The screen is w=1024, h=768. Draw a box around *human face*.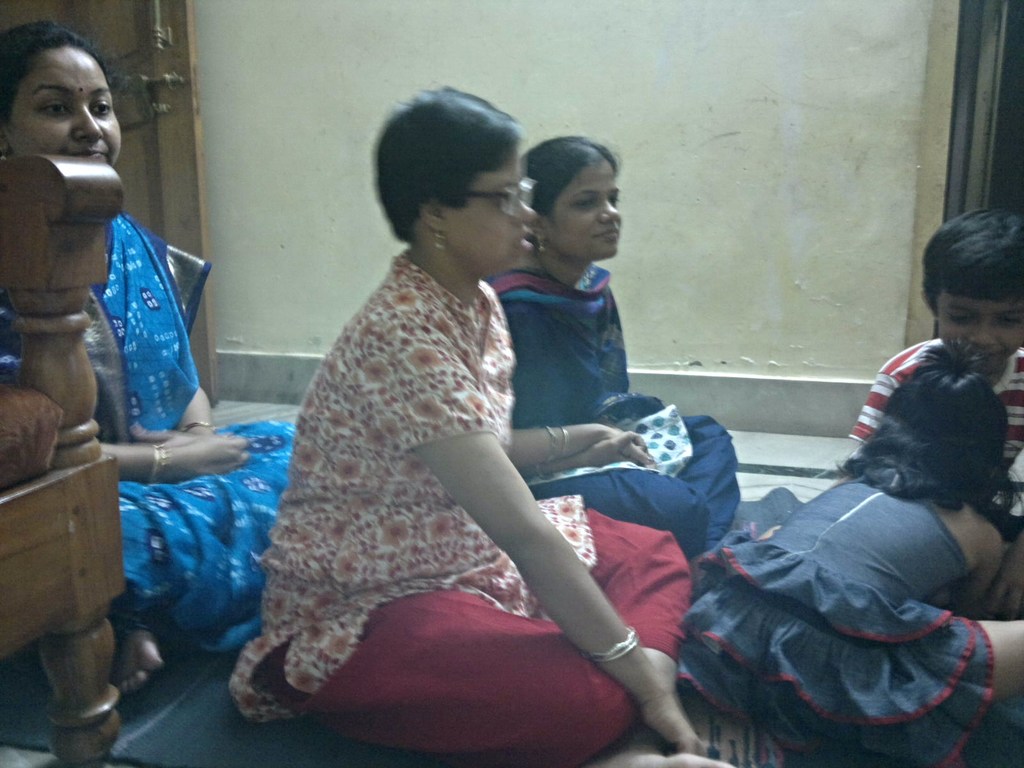
pyautogui.locateOnScreen(548, 163, 621, 261).
